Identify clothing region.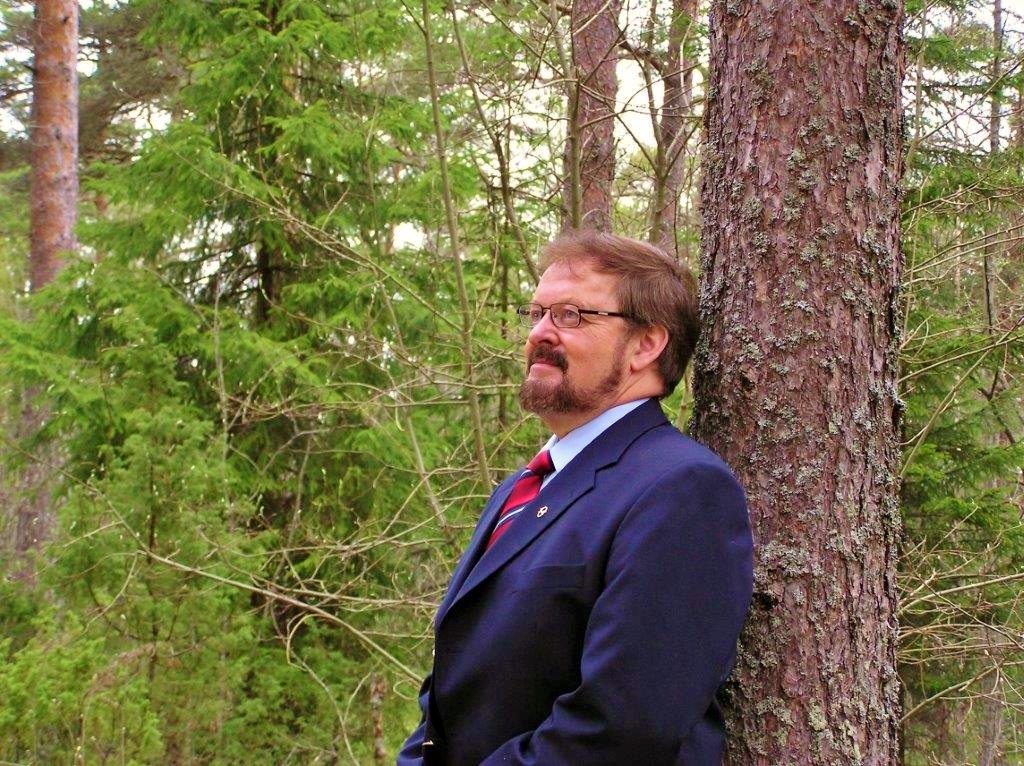
Region: [412, 367, 751, 759].
